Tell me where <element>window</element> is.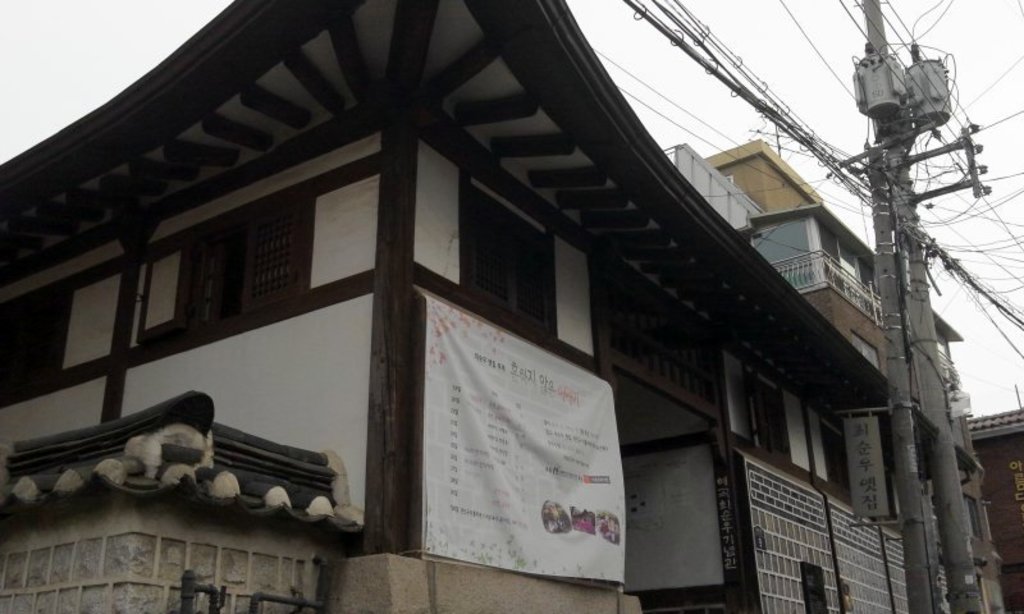
<element>window</element> is at <bbox>173, 196, 319, 317</bbox>.
